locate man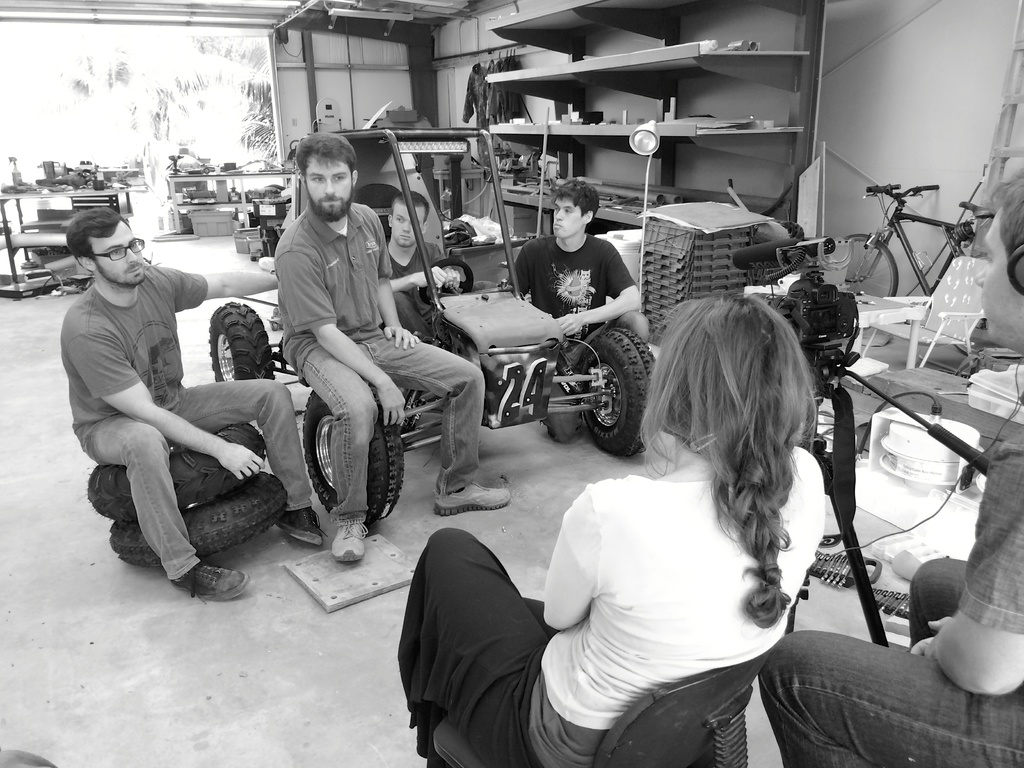
(504,179,653,443)
